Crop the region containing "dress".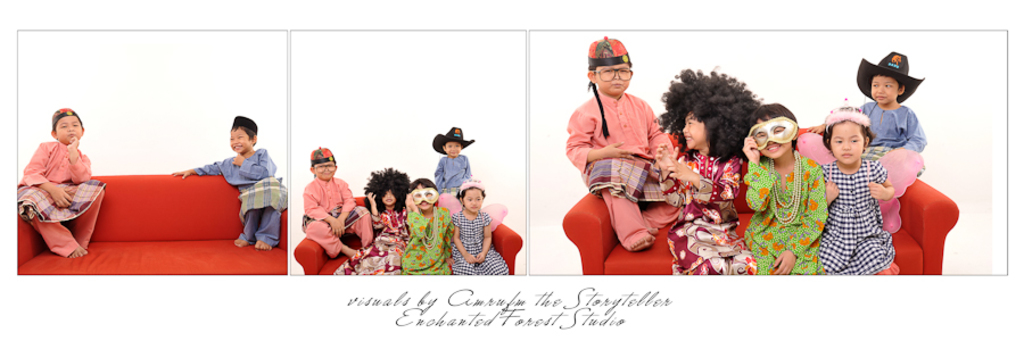
Crop region: <bbox>743, 156, 827, 275</bbox>.
